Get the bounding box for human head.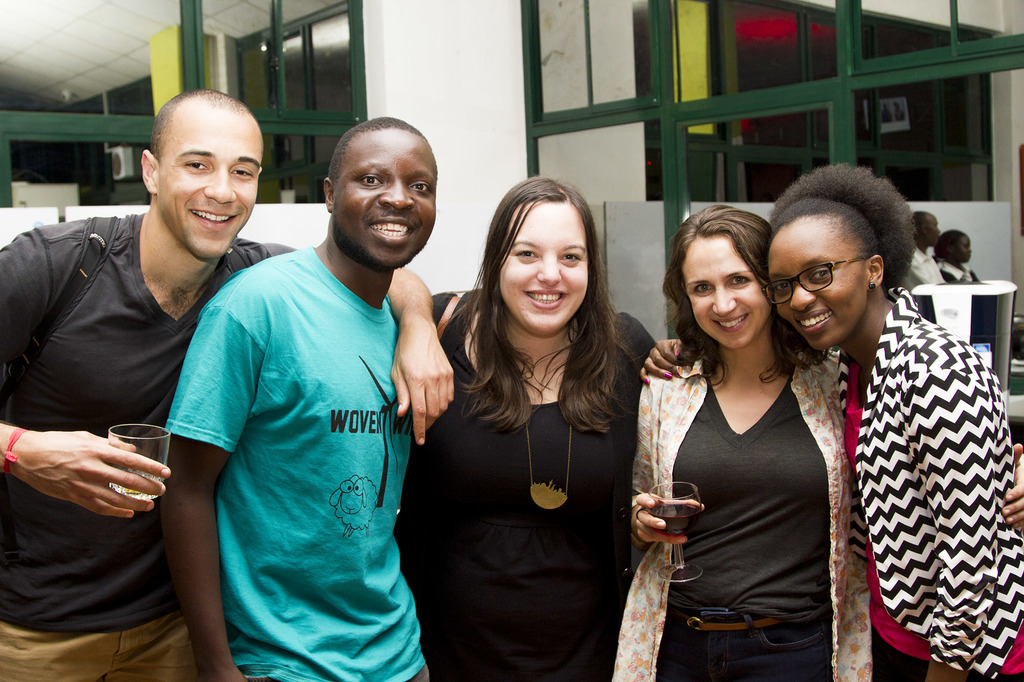
(911,211,941,253).
